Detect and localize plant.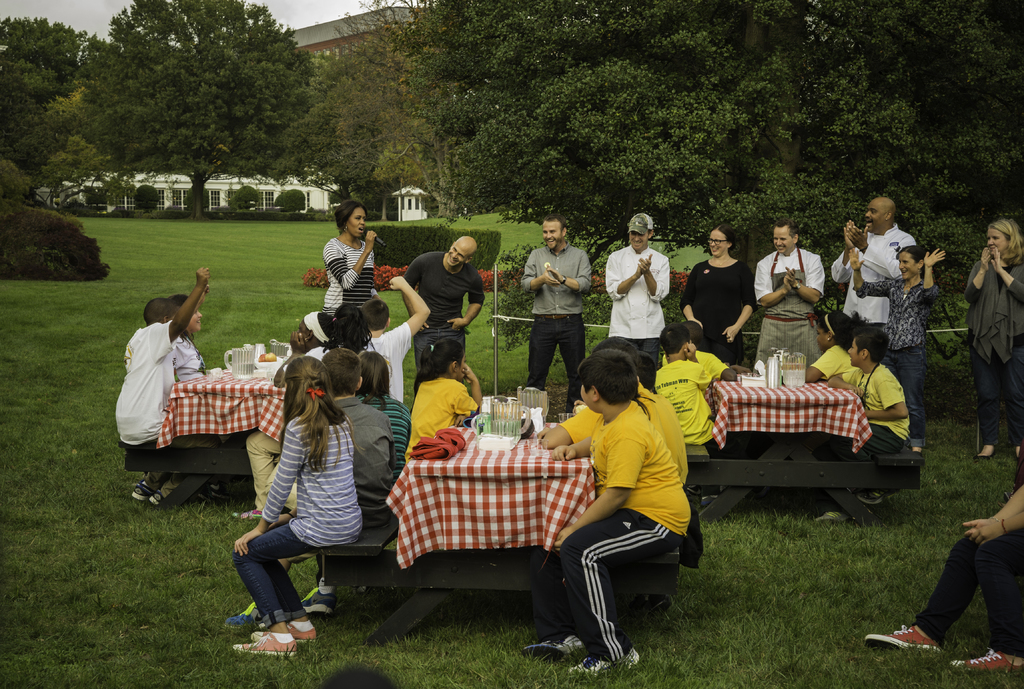
Localized at left=271, top=186, right=310, bottom=217.
